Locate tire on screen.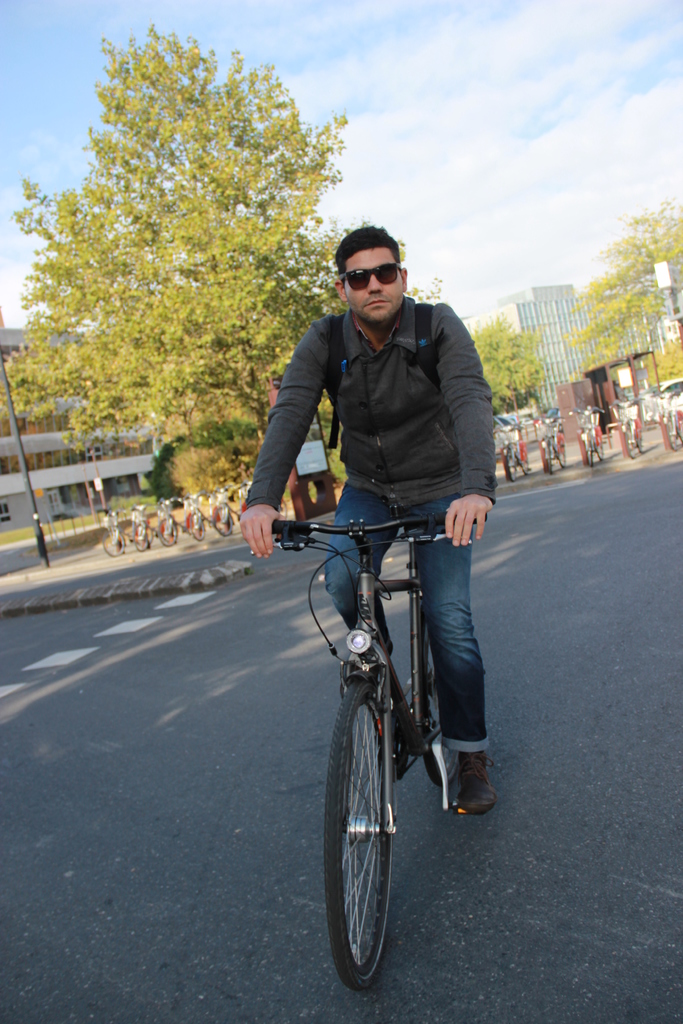
On screen at bbox(100, 527, 128, 554).
